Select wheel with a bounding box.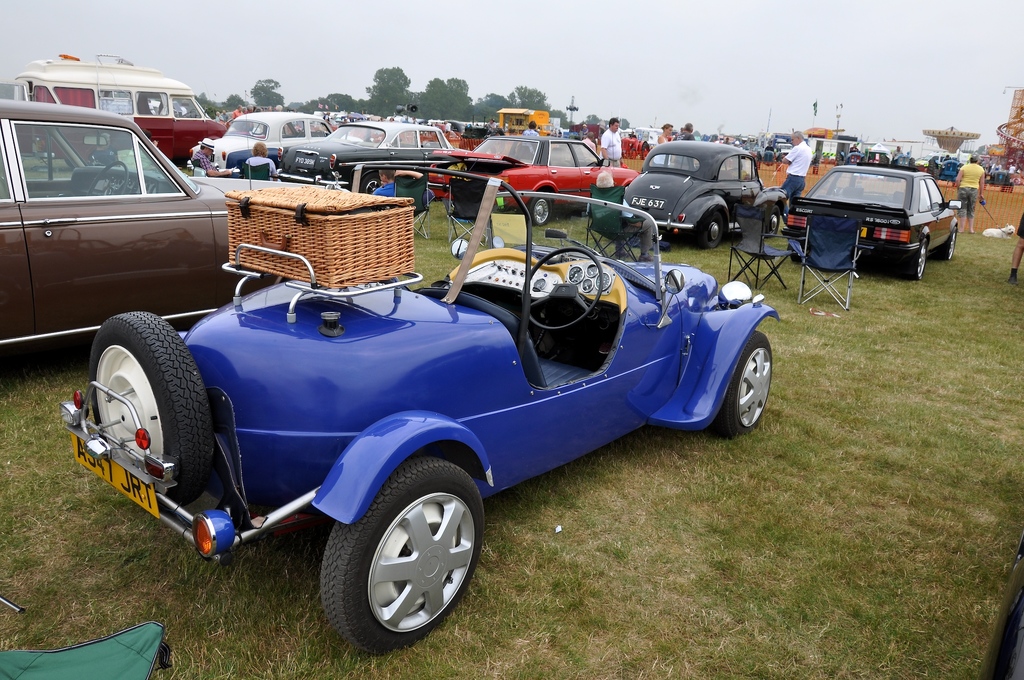
rect(709, 324, 770, 442).
